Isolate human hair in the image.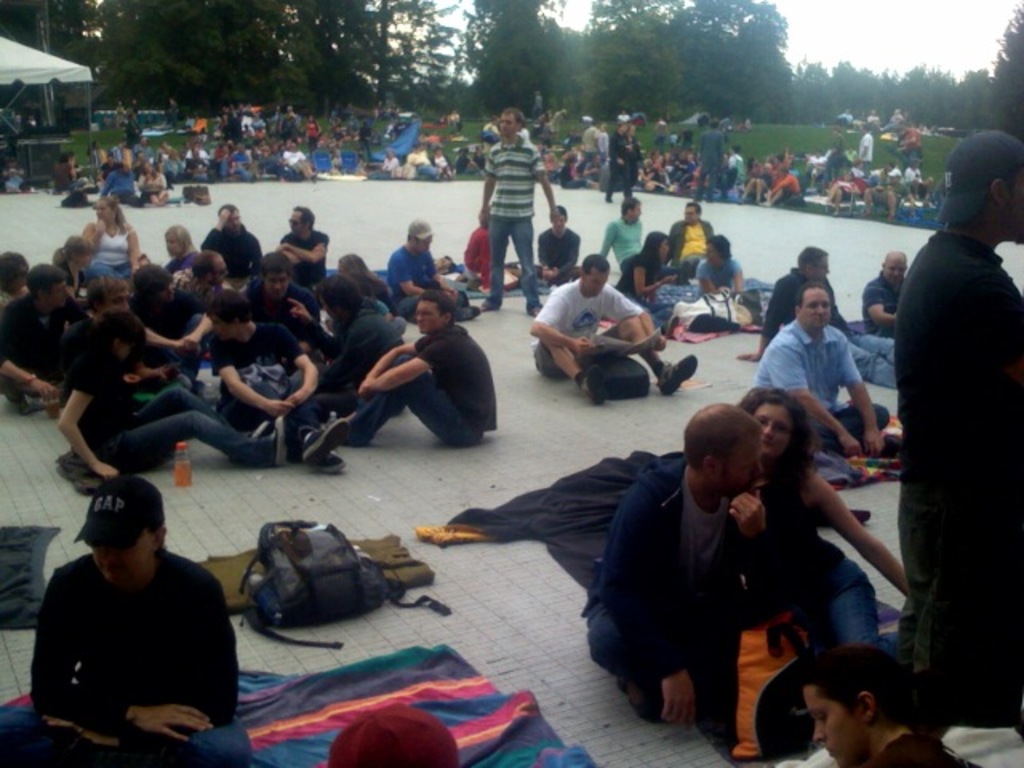
Isolated region: 802/648/939/742.
